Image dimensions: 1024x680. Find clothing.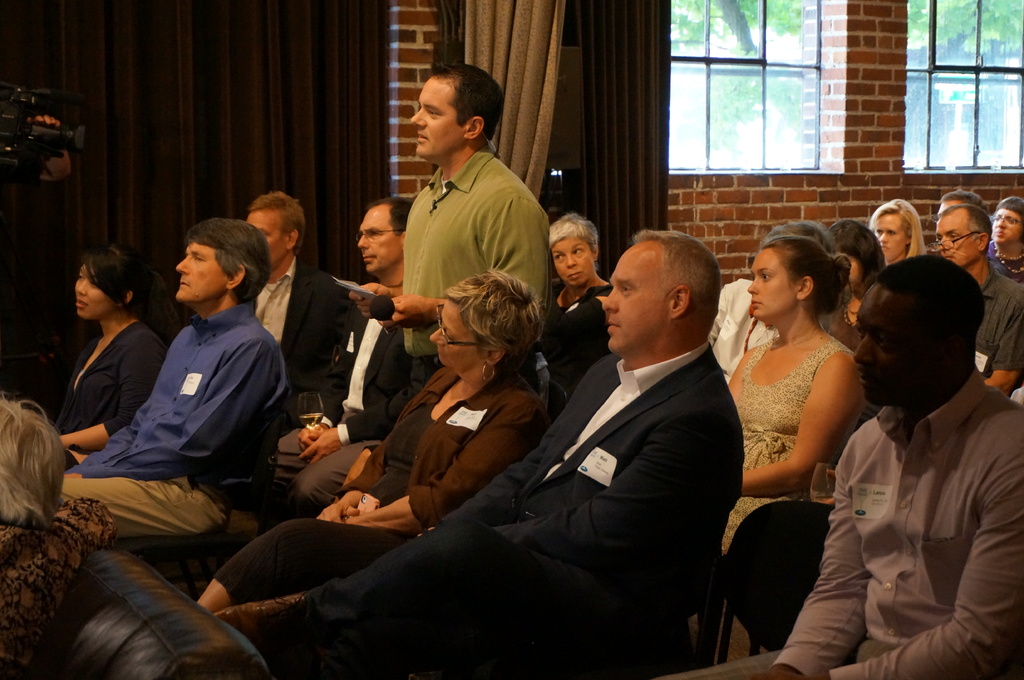
308, 356, 743, 670.
